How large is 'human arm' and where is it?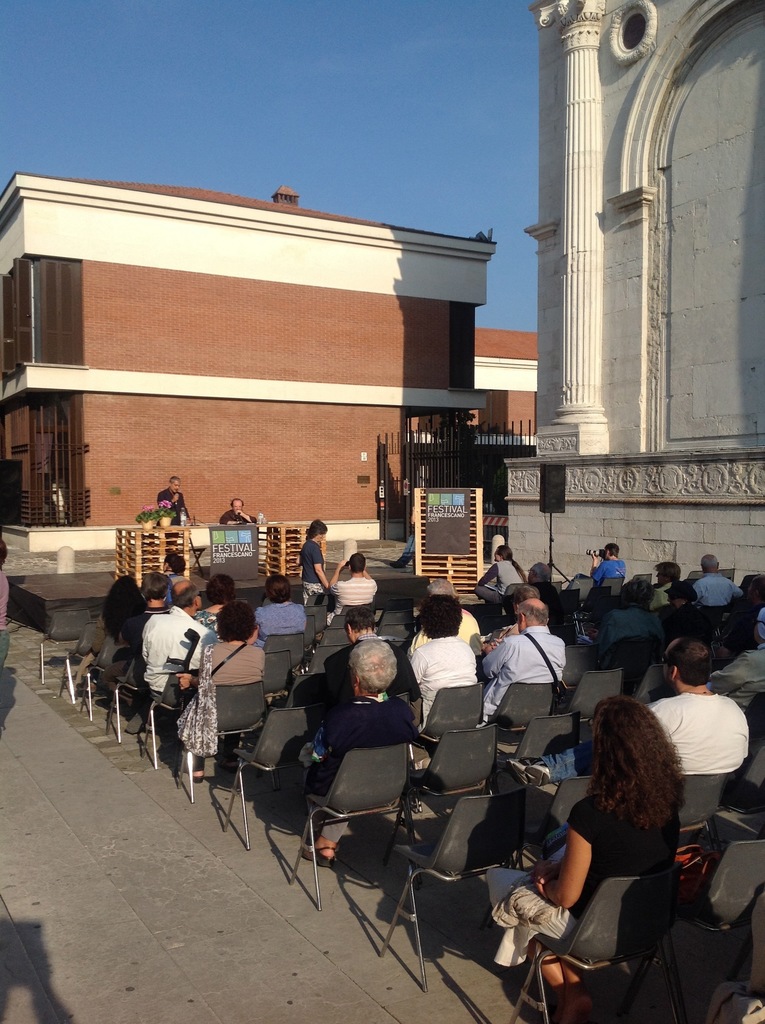
Bounding box: x1=220, y1=516, x2=240, y2=527.
